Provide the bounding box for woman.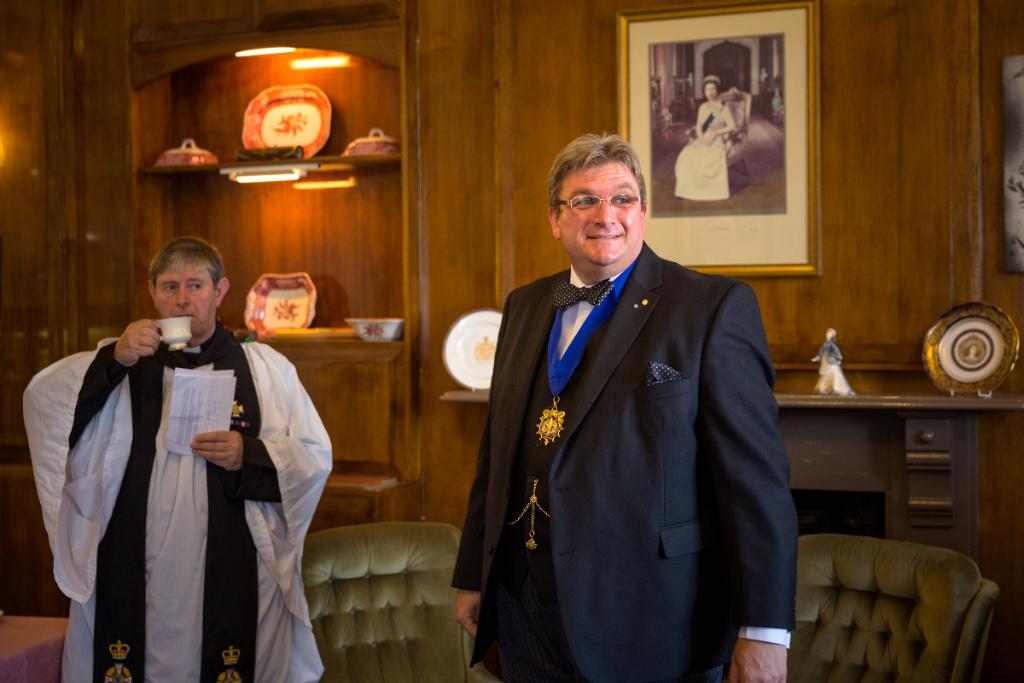
[left=675, top=74, right=736, bottom=200].
